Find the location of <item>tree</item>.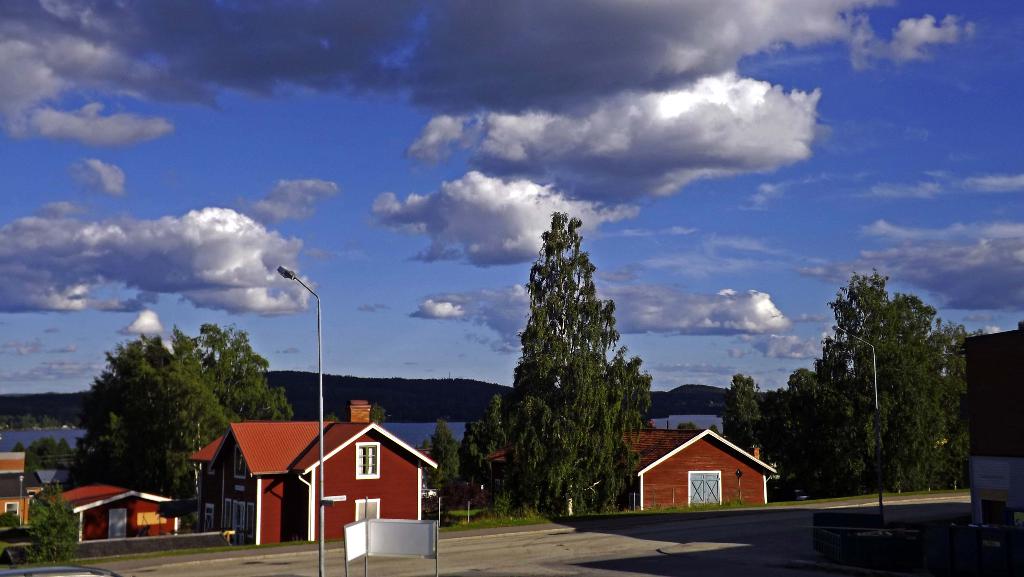
Location: (x1=19, y1=484, x2=85, y2=561).
